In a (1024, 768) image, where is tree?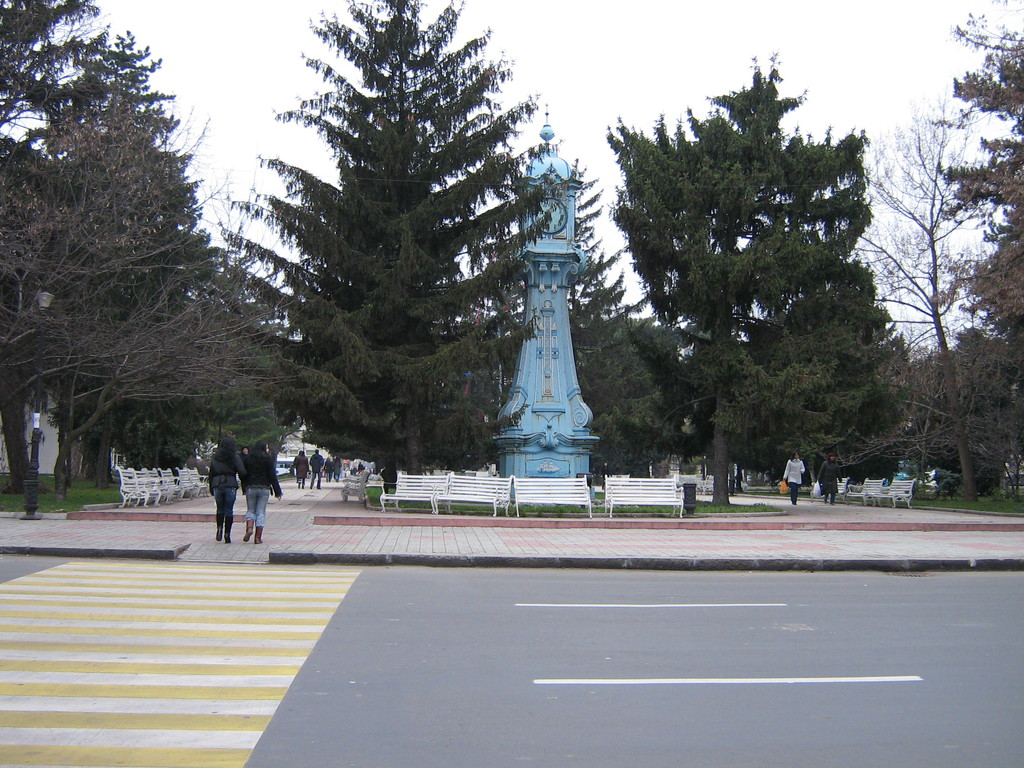
crop(837, 87, 1016, 506).
